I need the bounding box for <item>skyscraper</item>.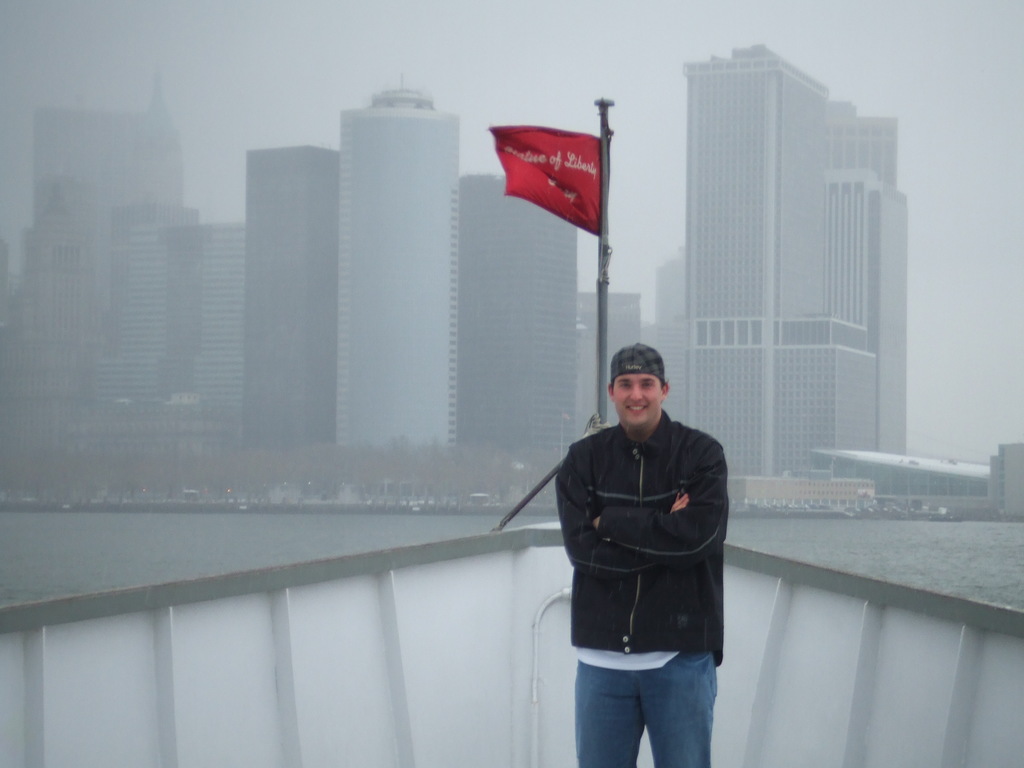
Here it is: 33/69/197/239.
